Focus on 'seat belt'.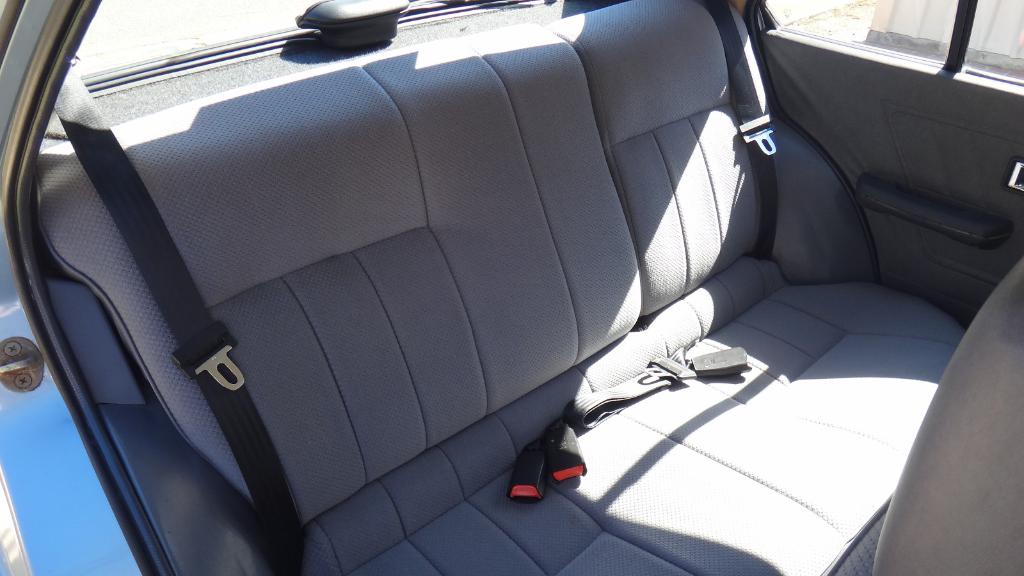
Focused at bbox=(707, 0, 772, 259).
